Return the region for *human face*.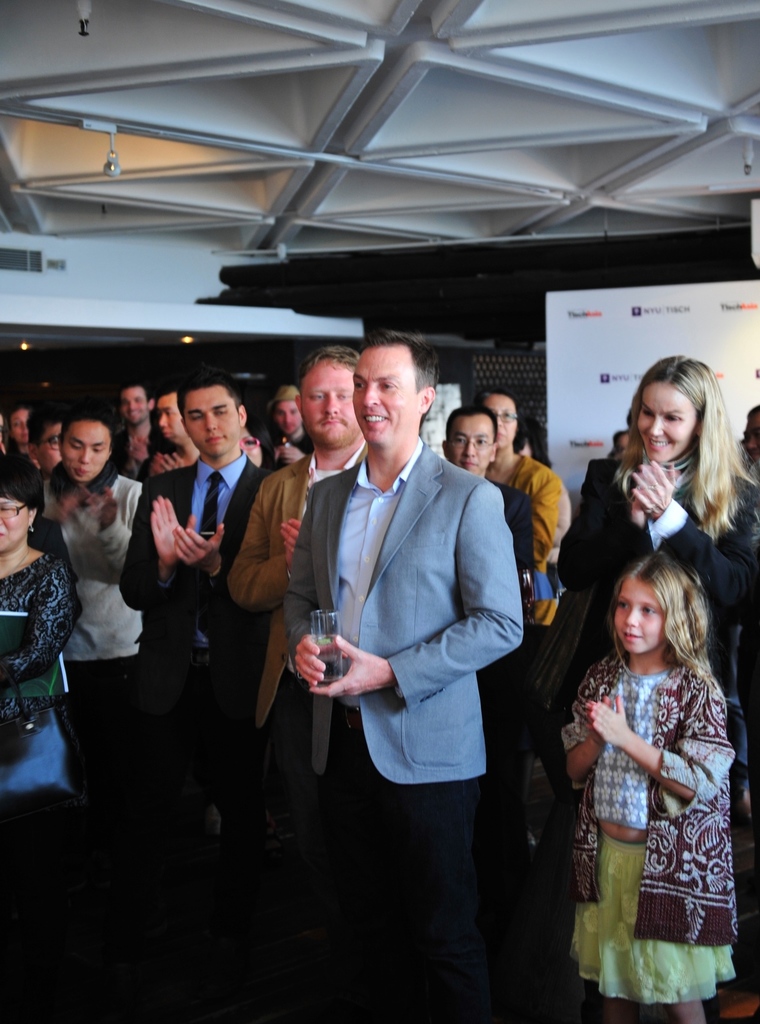
<box>615,572,667,657</box>.
